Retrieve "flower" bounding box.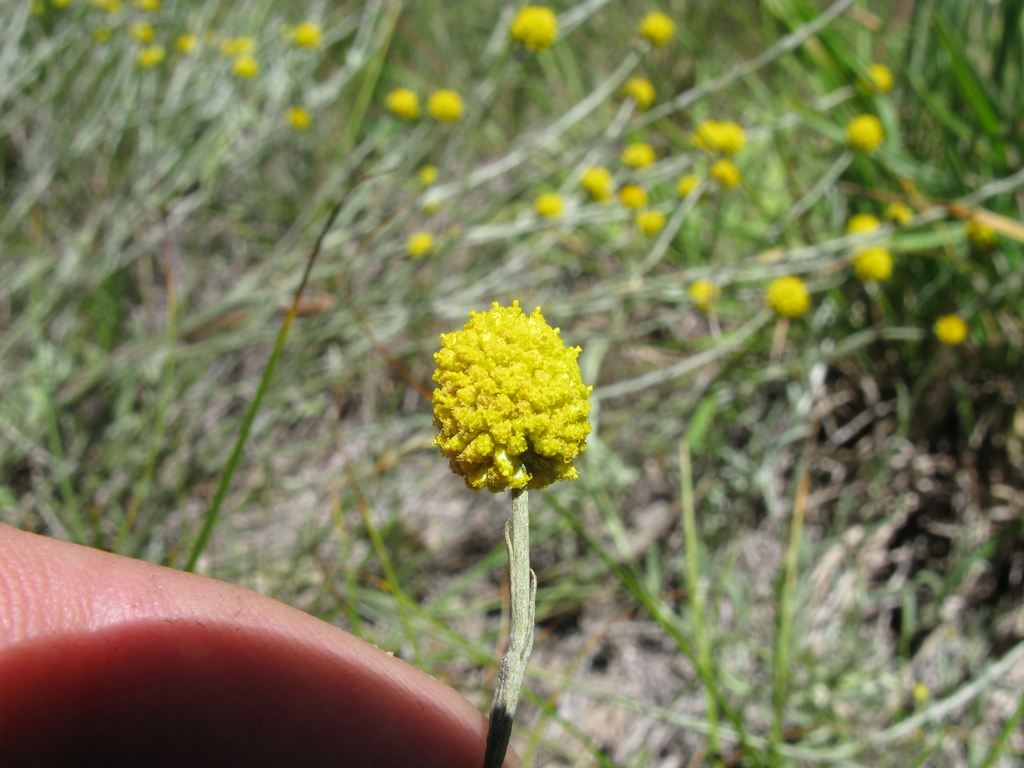
Bounding box: left=618, top=140, right=667, bottom=167.
